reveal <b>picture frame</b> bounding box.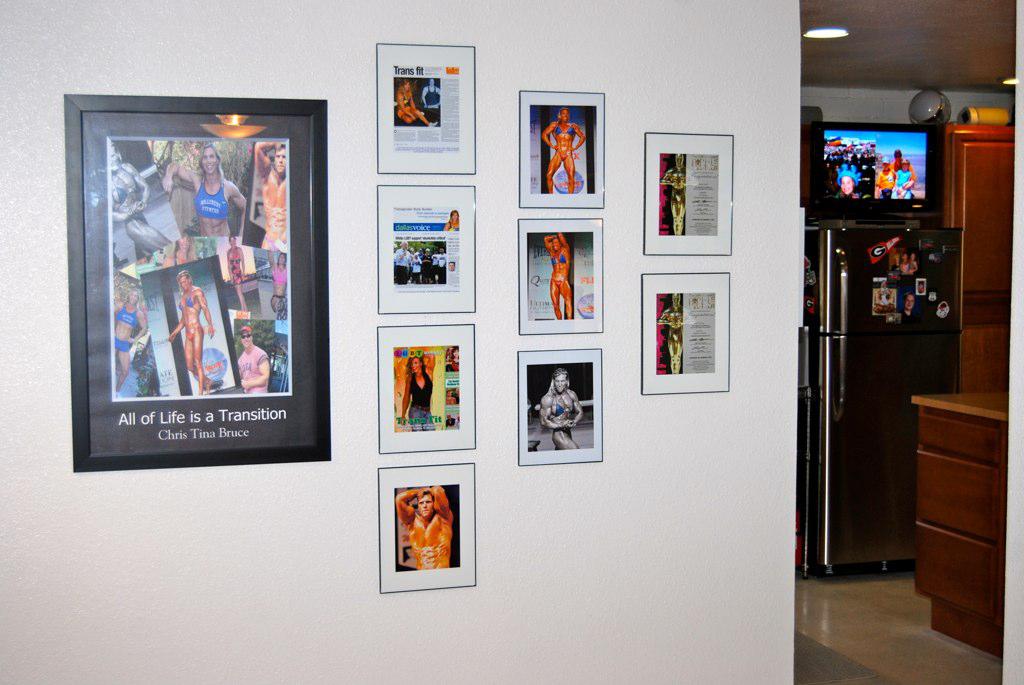
Revealed: <region>61, 92, 332, 470</region>.
